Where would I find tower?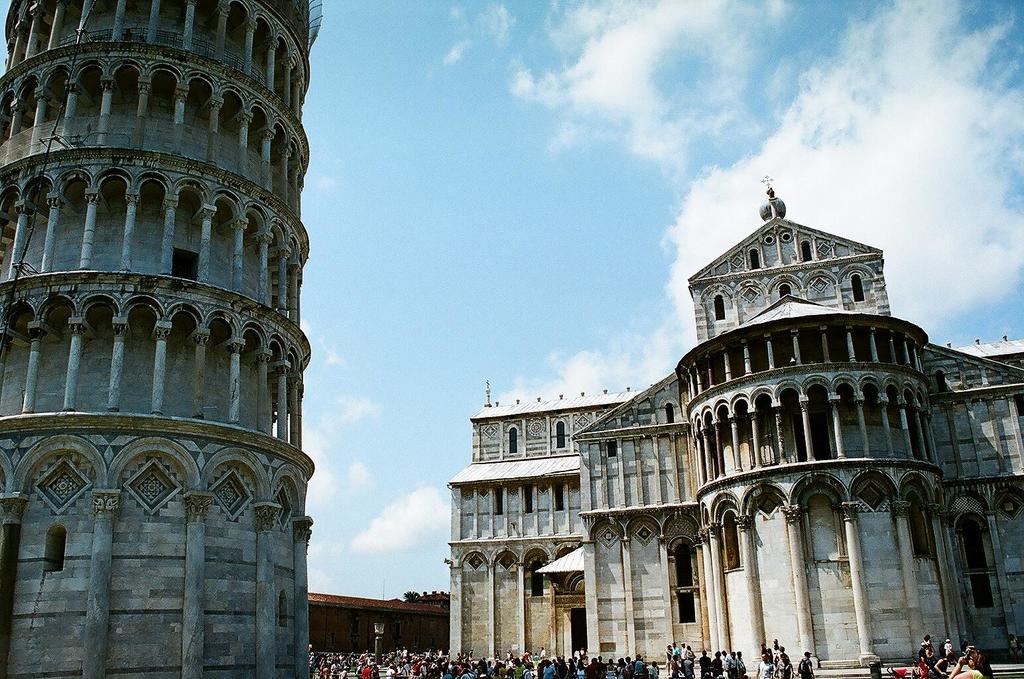
At (left=0, top=0, right=334, bottom=627).
